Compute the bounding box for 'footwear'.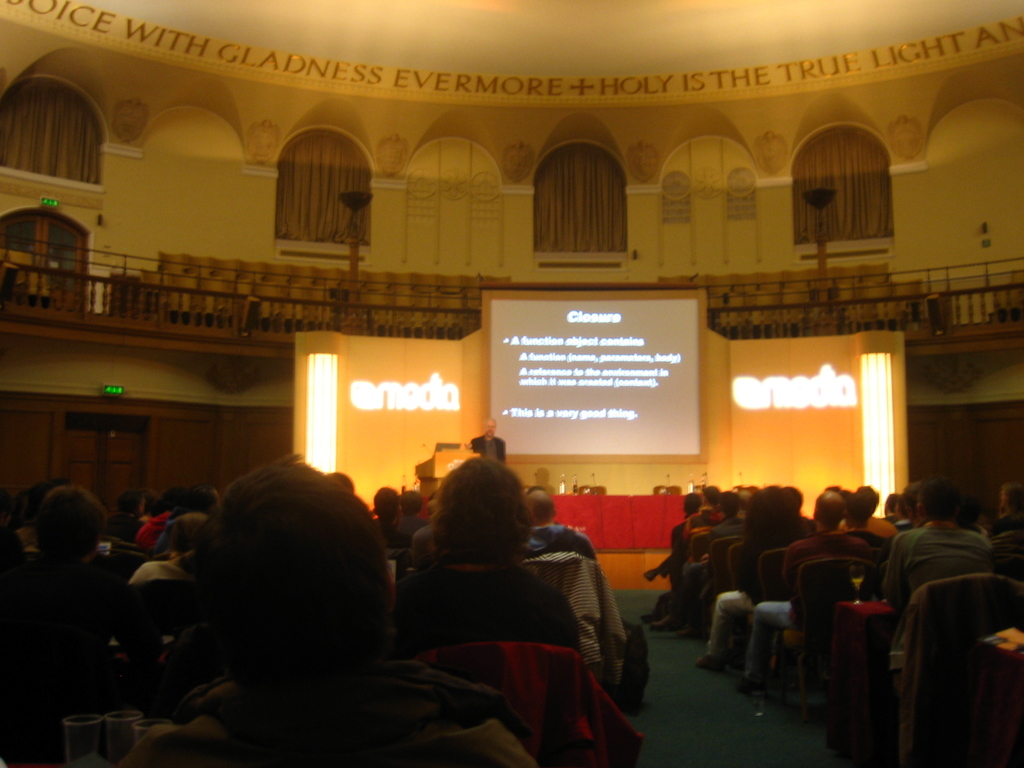
(697, 654, 724, 664).
